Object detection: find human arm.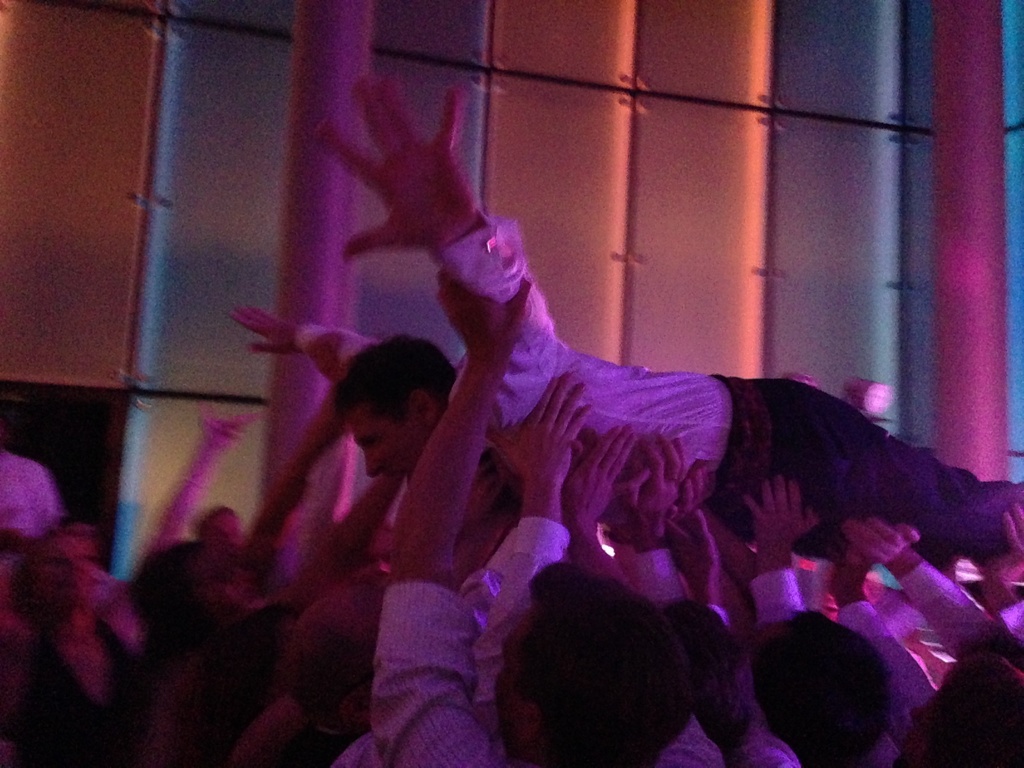
(845, 511, 997, 665).
